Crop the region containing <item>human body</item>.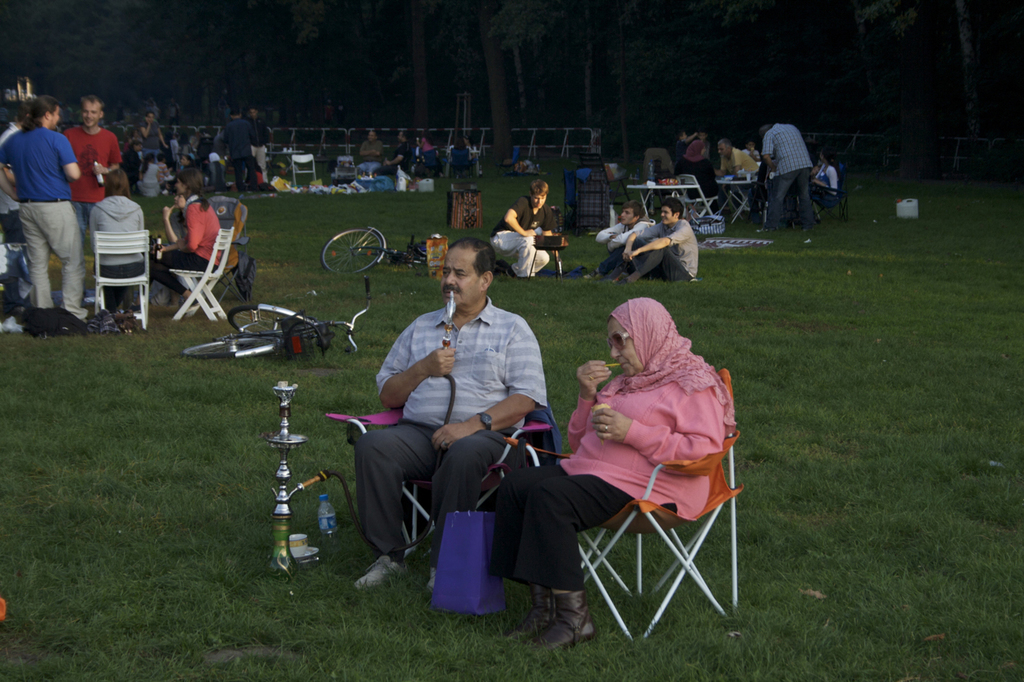
Crop region: [x1=594, y1=212, x2=657, y2=259].
